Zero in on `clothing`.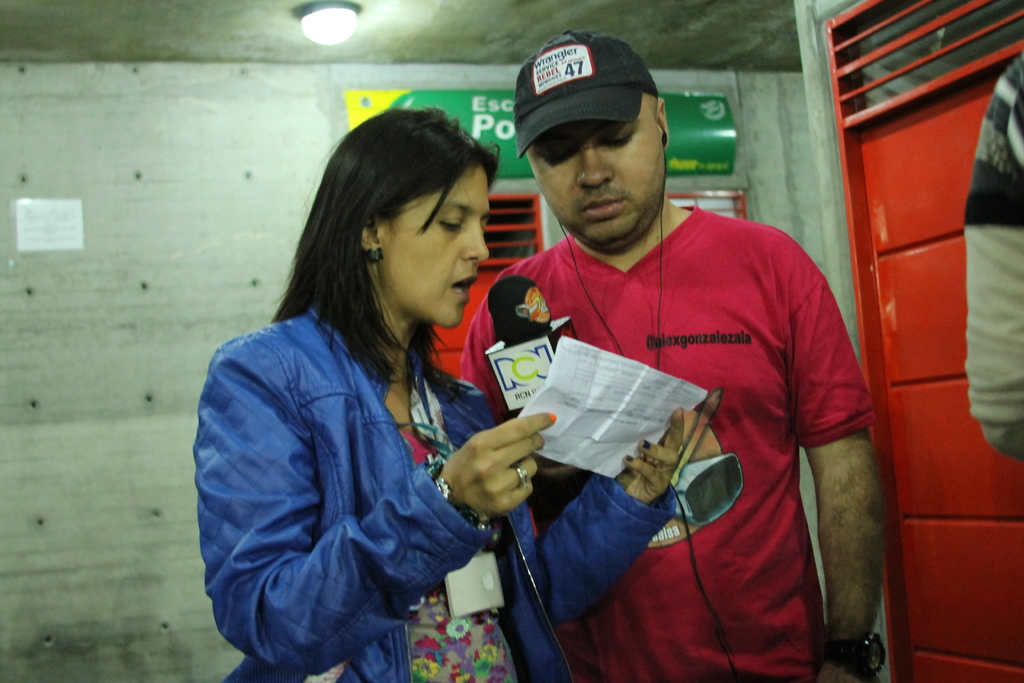
Zeroed in: detection(458, 186, 880, 682).
